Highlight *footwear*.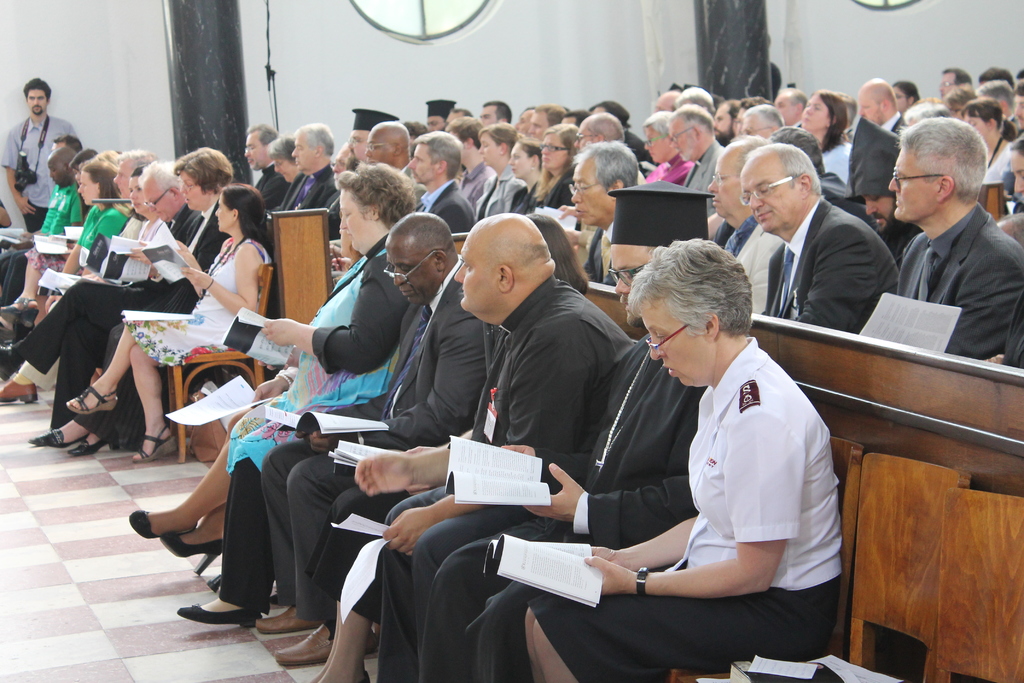
Highlighted region: bbox(0, 343, 15, 373).
